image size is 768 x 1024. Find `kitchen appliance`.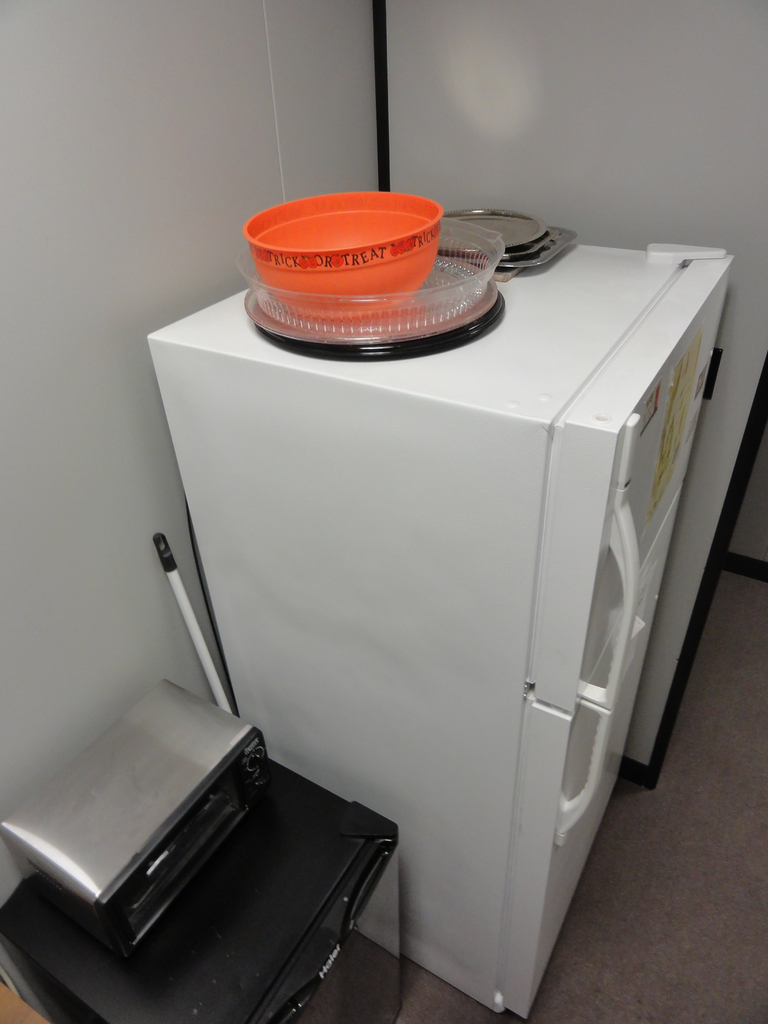
130, 209, 687, 981.
